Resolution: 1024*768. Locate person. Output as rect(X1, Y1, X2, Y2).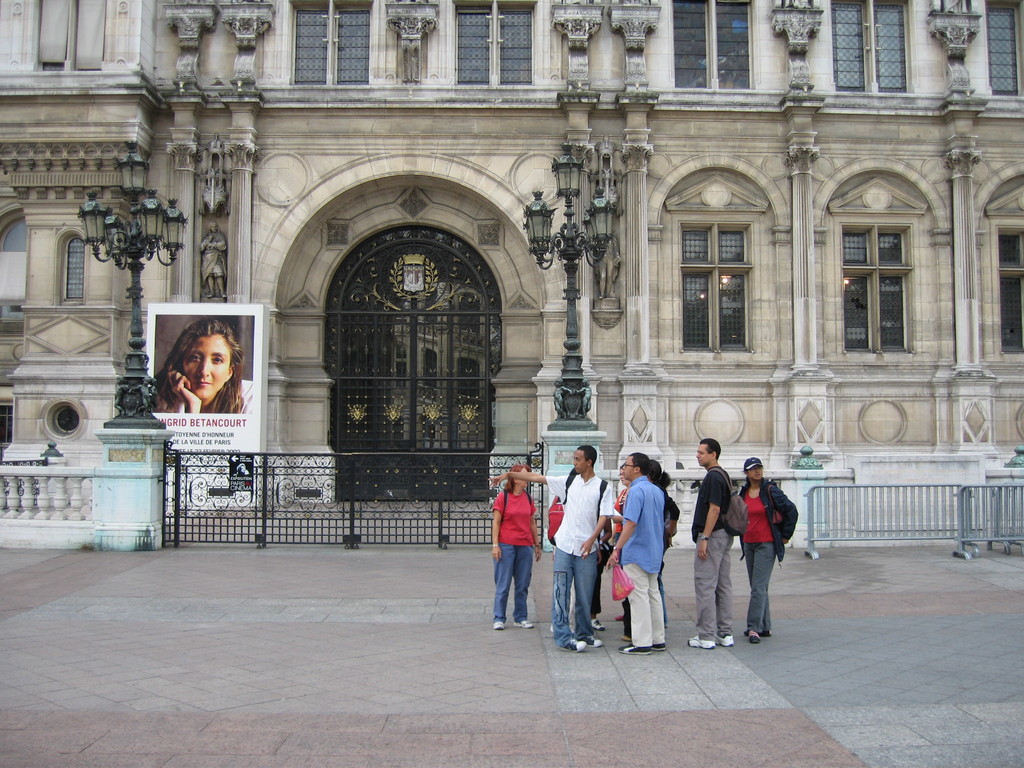
rect(577, 378, 594, 419).
